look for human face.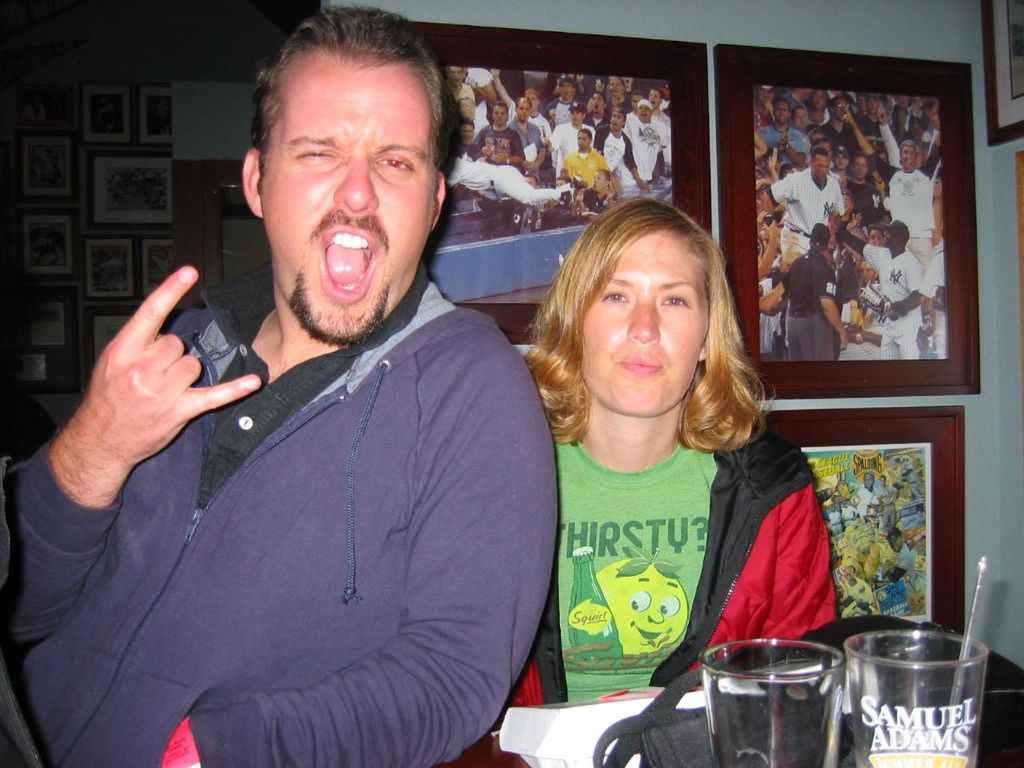
Found: [x1=515, y1=98, x2=532, y2=118].
